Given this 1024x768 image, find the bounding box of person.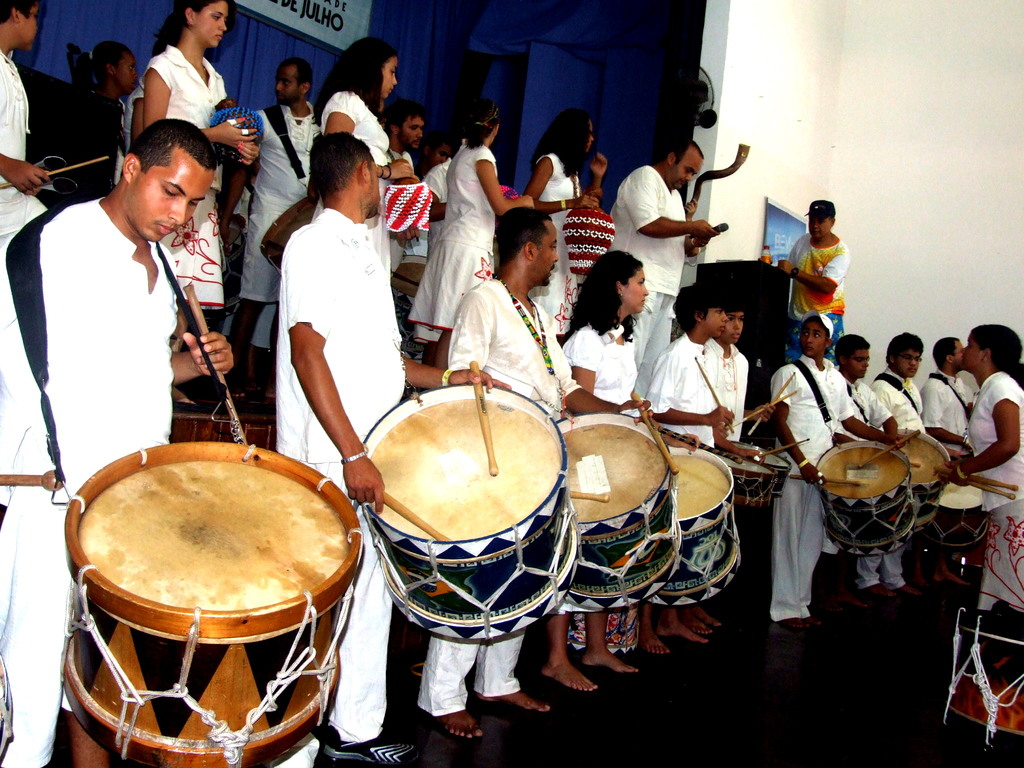
detection(614, 136, 721, 390).
